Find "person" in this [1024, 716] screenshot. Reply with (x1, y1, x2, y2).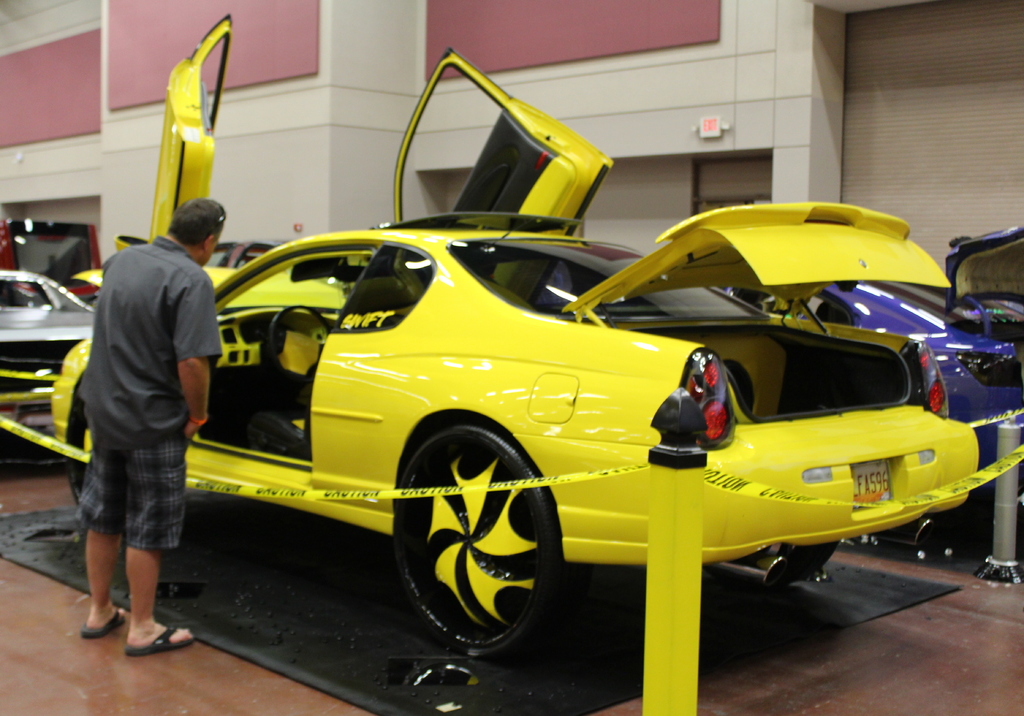
(63, 166, 217, 664).
